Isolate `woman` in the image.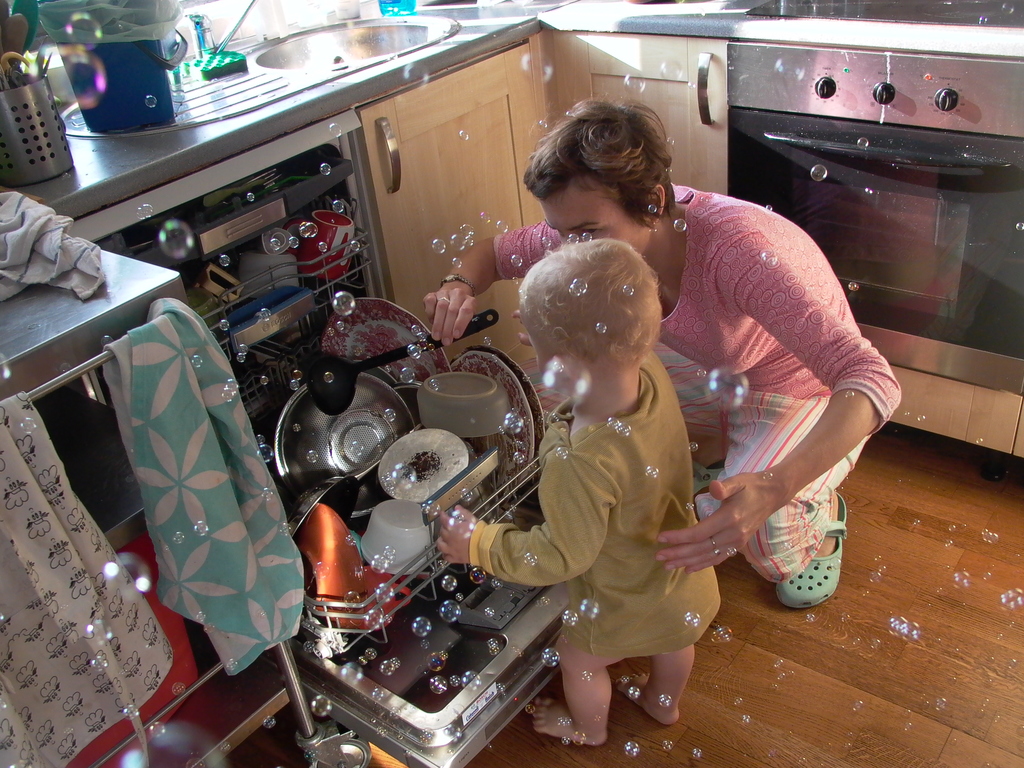
Isolated region: [422, 91, 900, 606].
